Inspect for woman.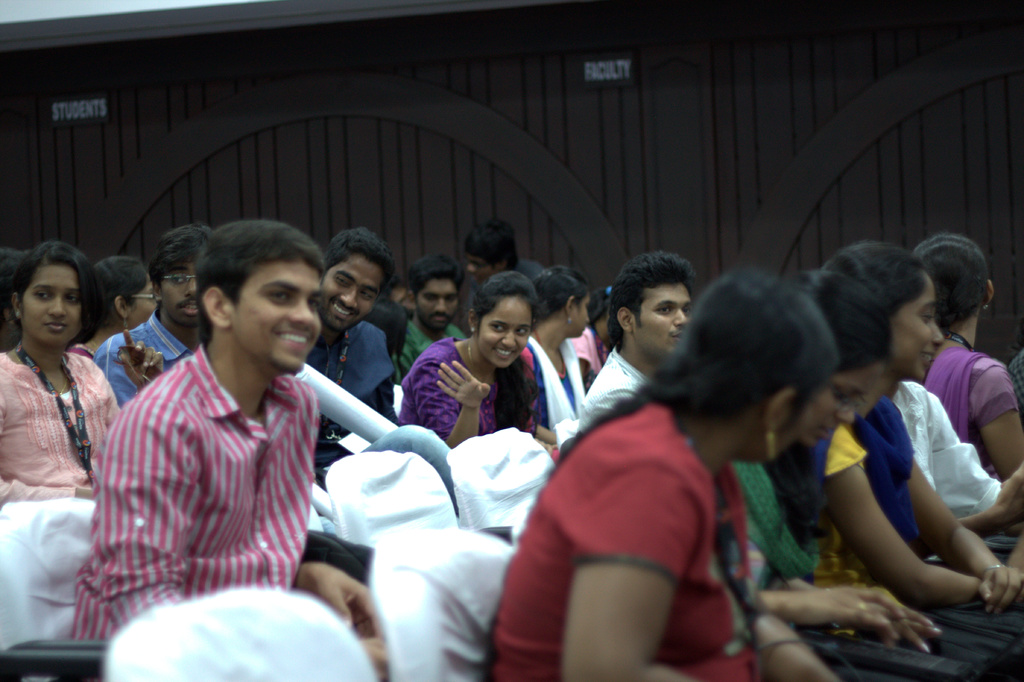
Inspection: (left=724, top=270, right=951, bottom=653).
